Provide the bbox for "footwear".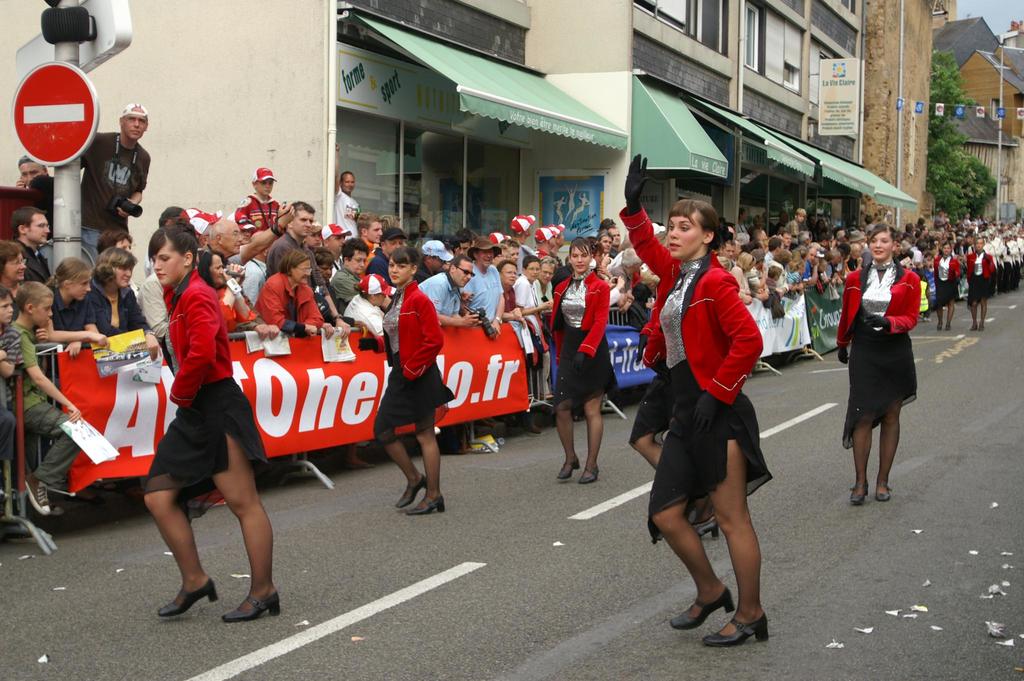
crop(578, 461, 602, 485).
